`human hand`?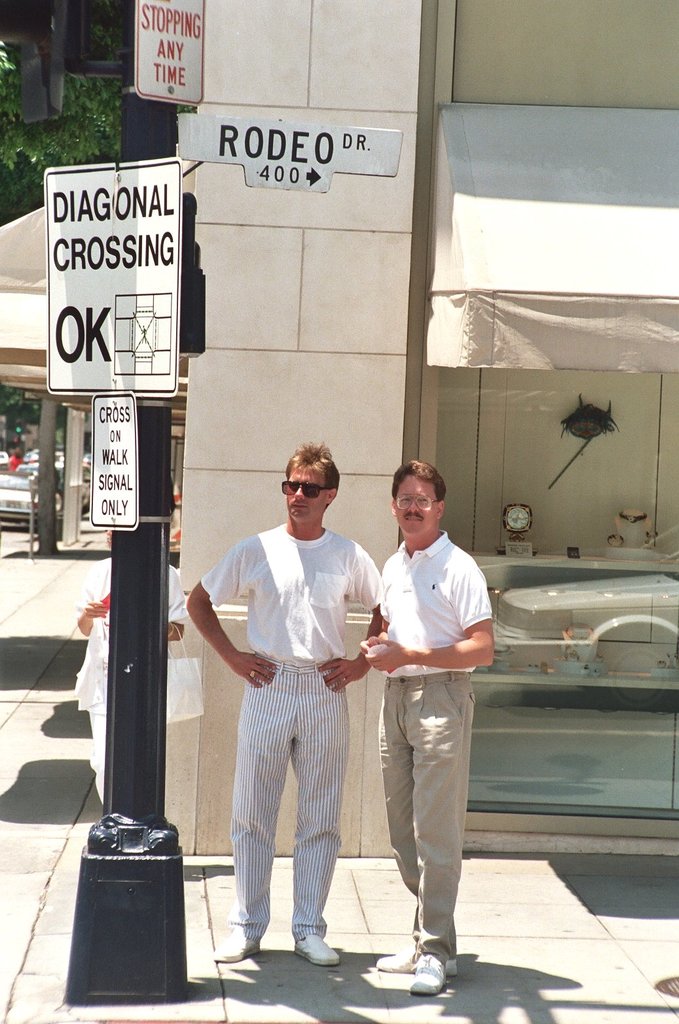
region(359, 636, 384, 656)
